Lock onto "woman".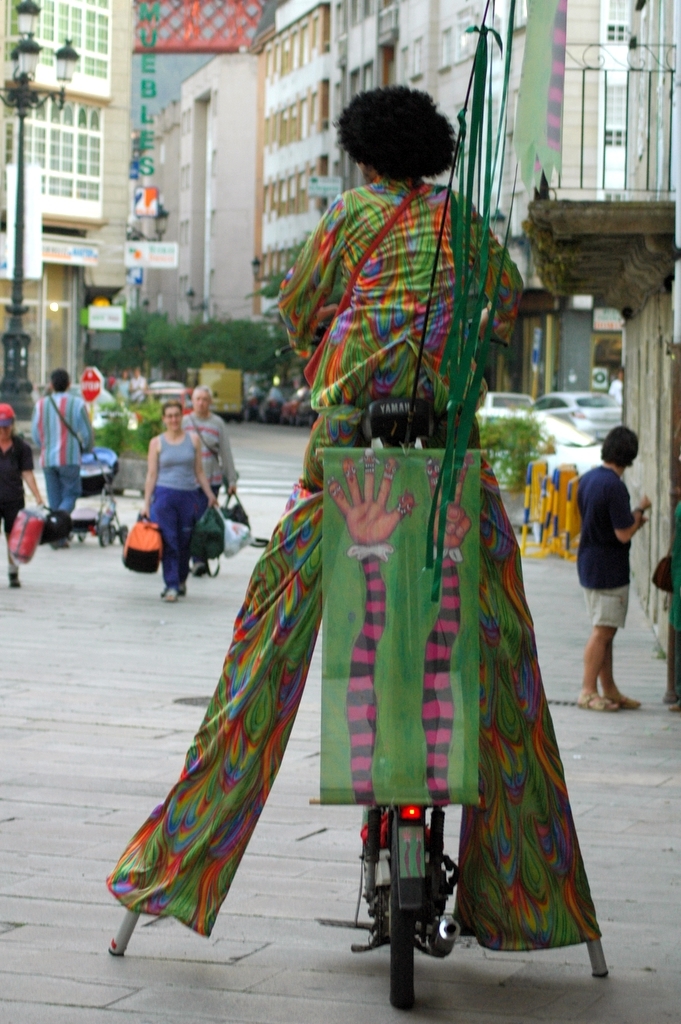
Locked: detection(0, 406, 42, 589).
